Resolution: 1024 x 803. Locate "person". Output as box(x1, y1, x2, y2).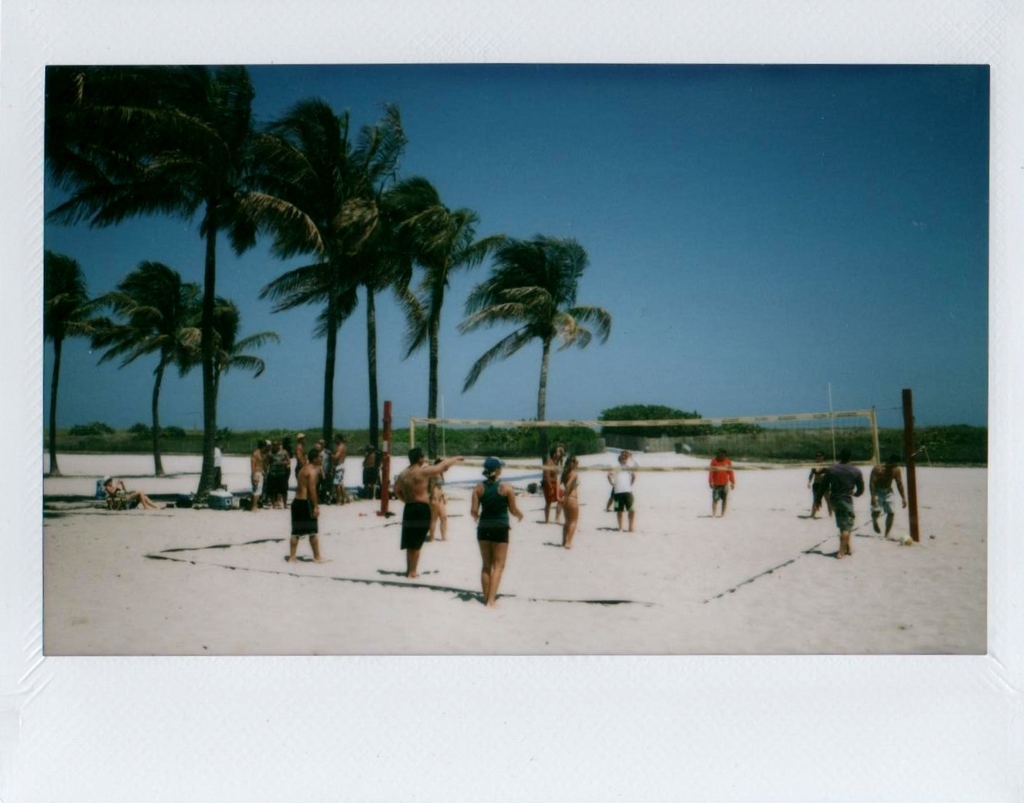
box(405, 451, 440, 567).
